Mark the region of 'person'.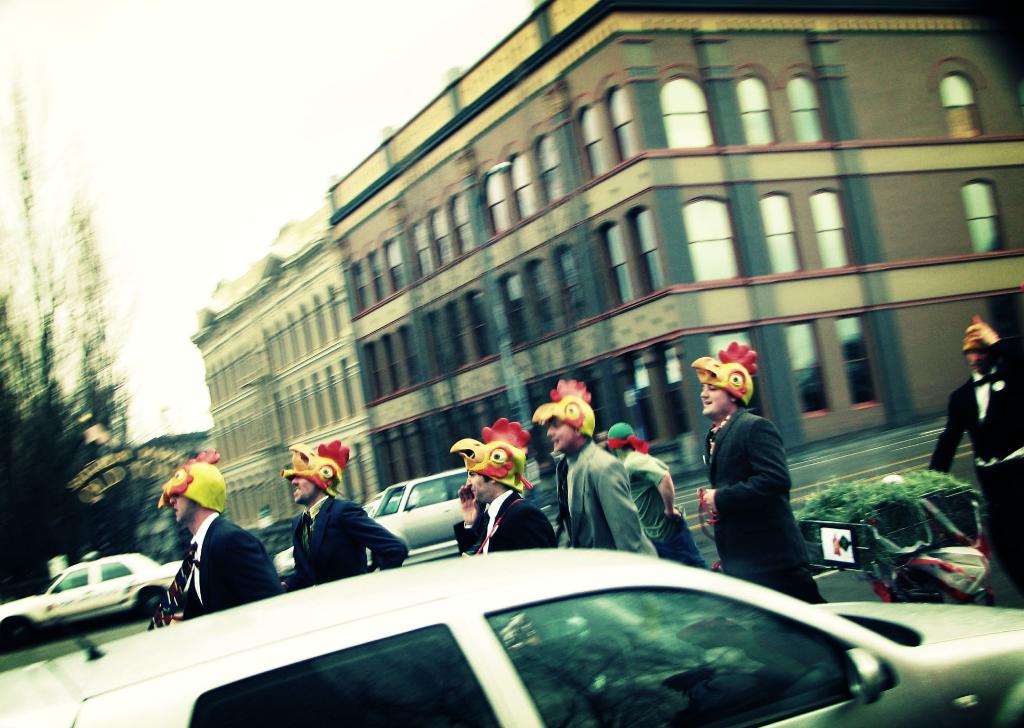
Region: 685 344 808 611.
